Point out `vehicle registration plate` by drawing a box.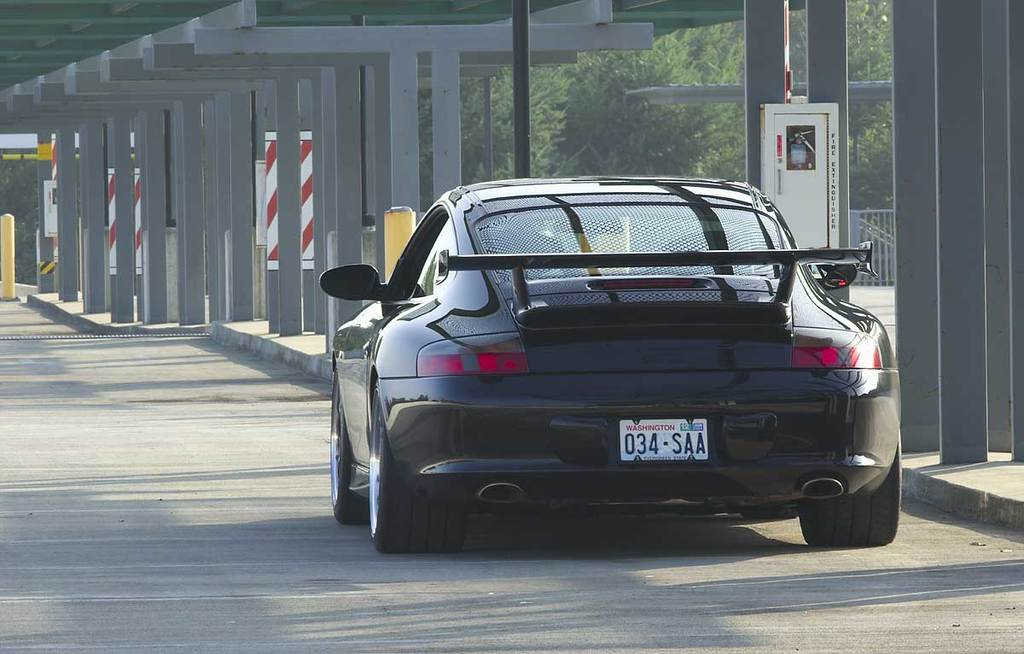
x1=612 y1=432 x2=719 y2=479.
